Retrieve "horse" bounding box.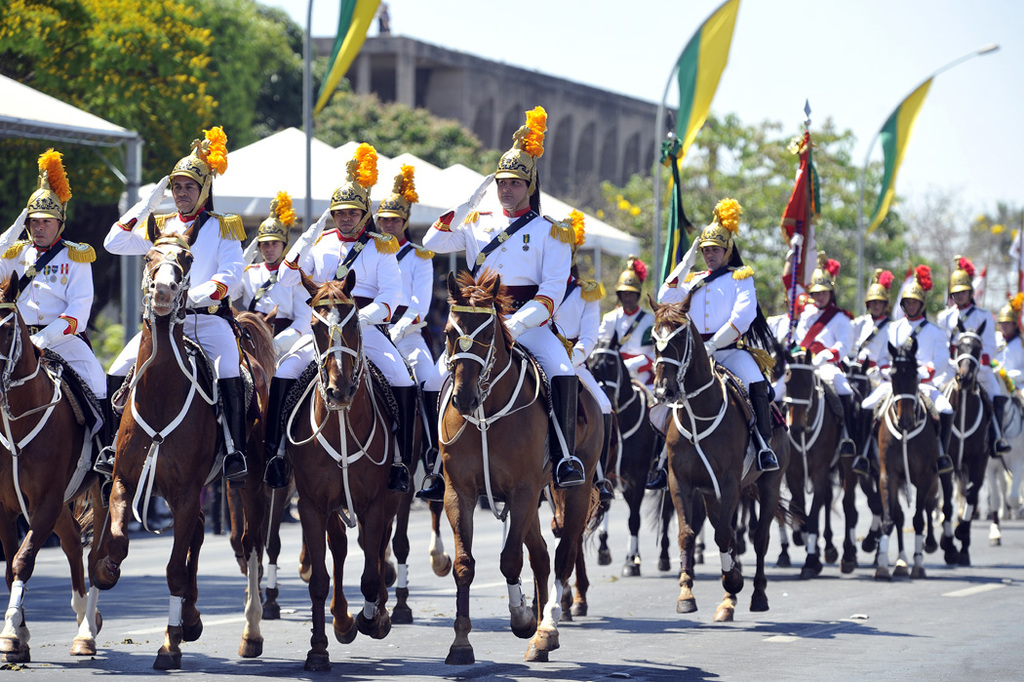
Bounding box: <bbox>282, 263, 425, 675</bbox>.
